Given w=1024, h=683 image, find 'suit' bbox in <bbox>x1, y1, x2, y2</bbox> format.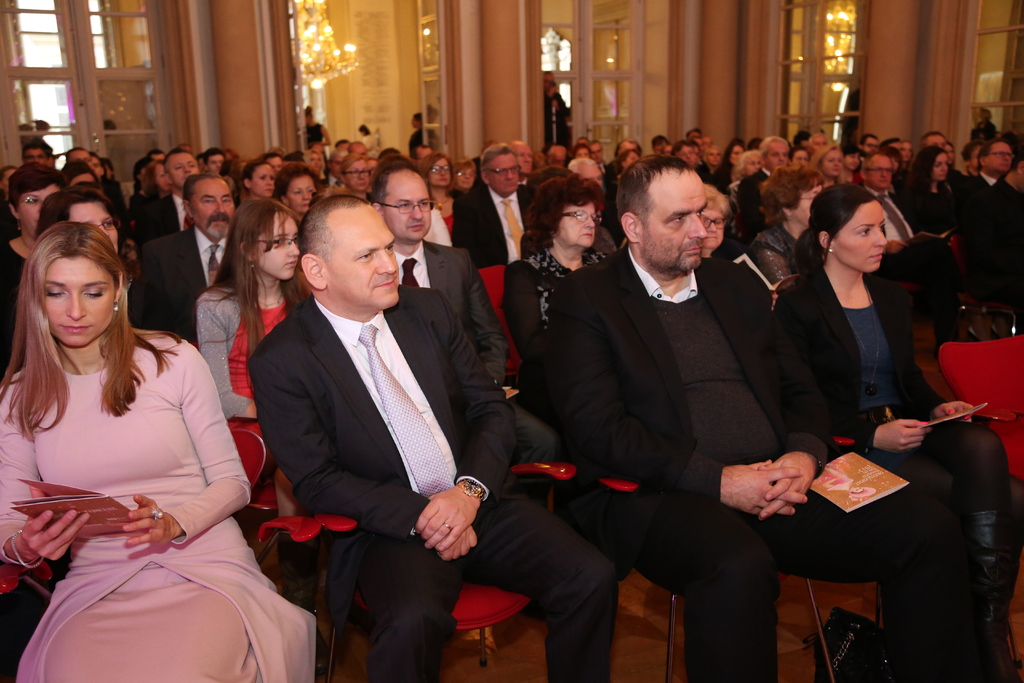
<bbox>451, 183, 538, 270</bbox>.
